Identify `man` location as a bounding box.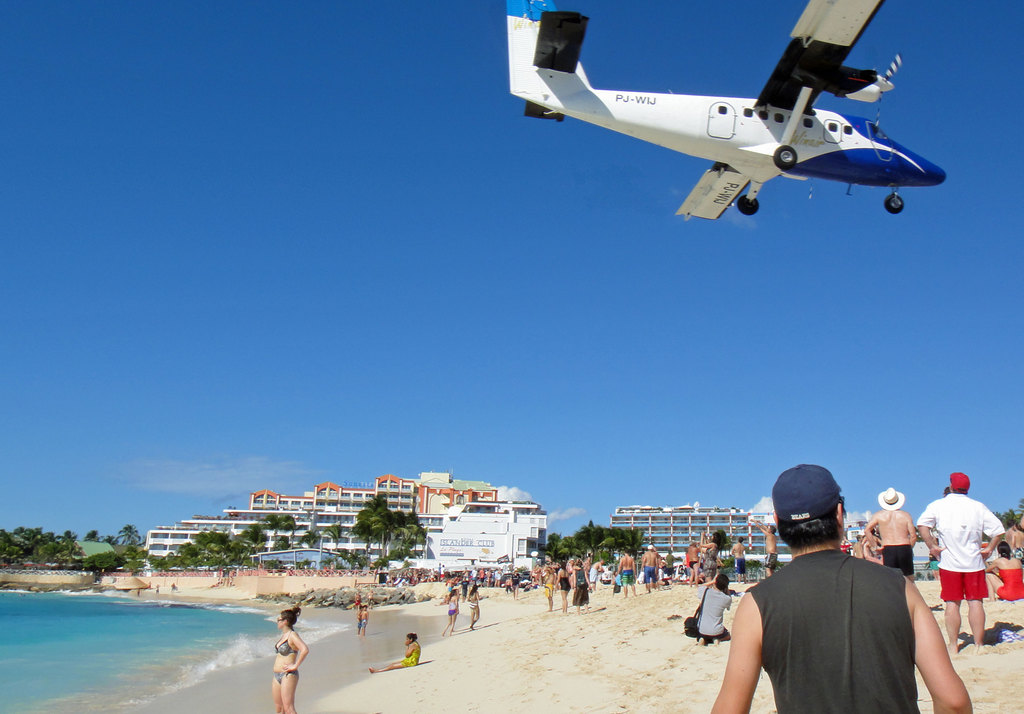
(x1=693, y1=573, x2=735, y2=648).
